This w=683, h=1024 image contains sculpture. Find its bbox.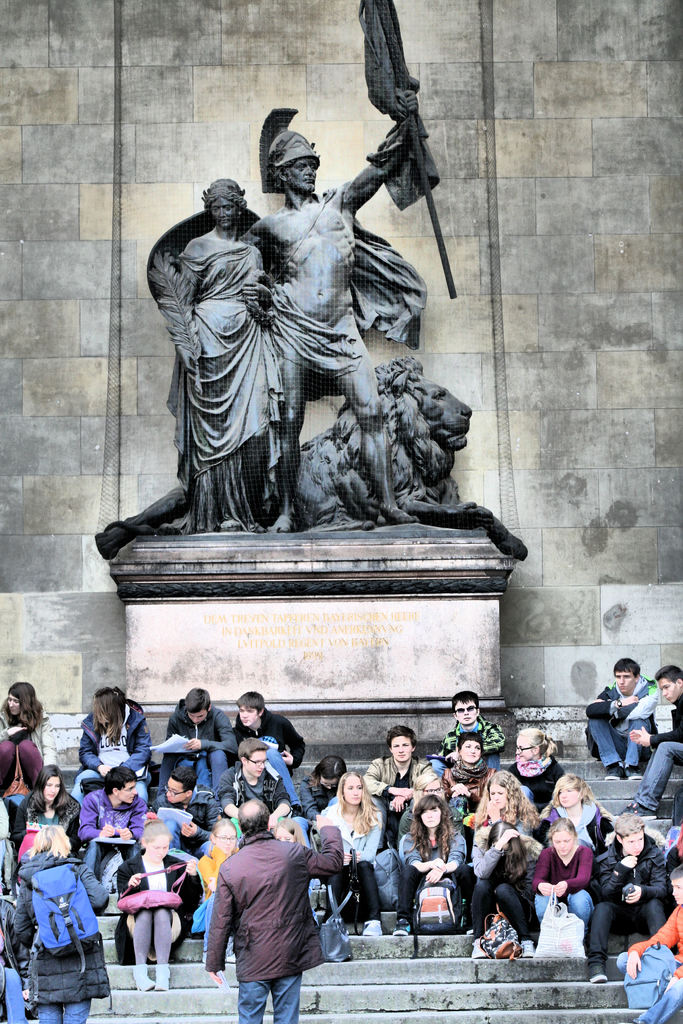
135:111:477:585.
